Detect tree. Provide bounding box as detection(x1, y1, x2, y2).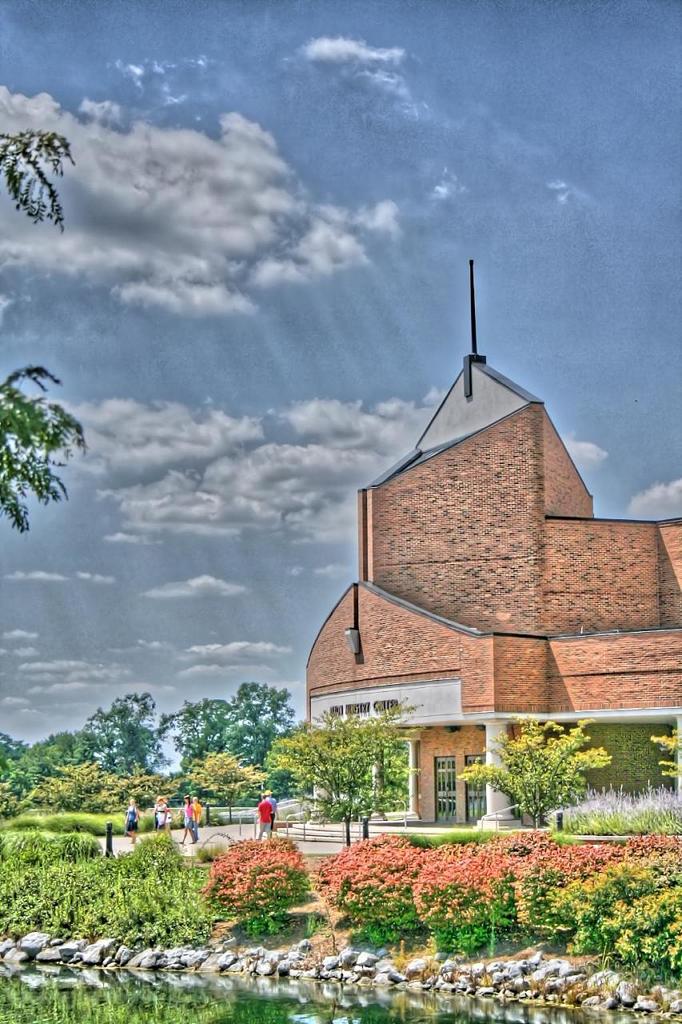
detection(449, 712, 618, 826).
